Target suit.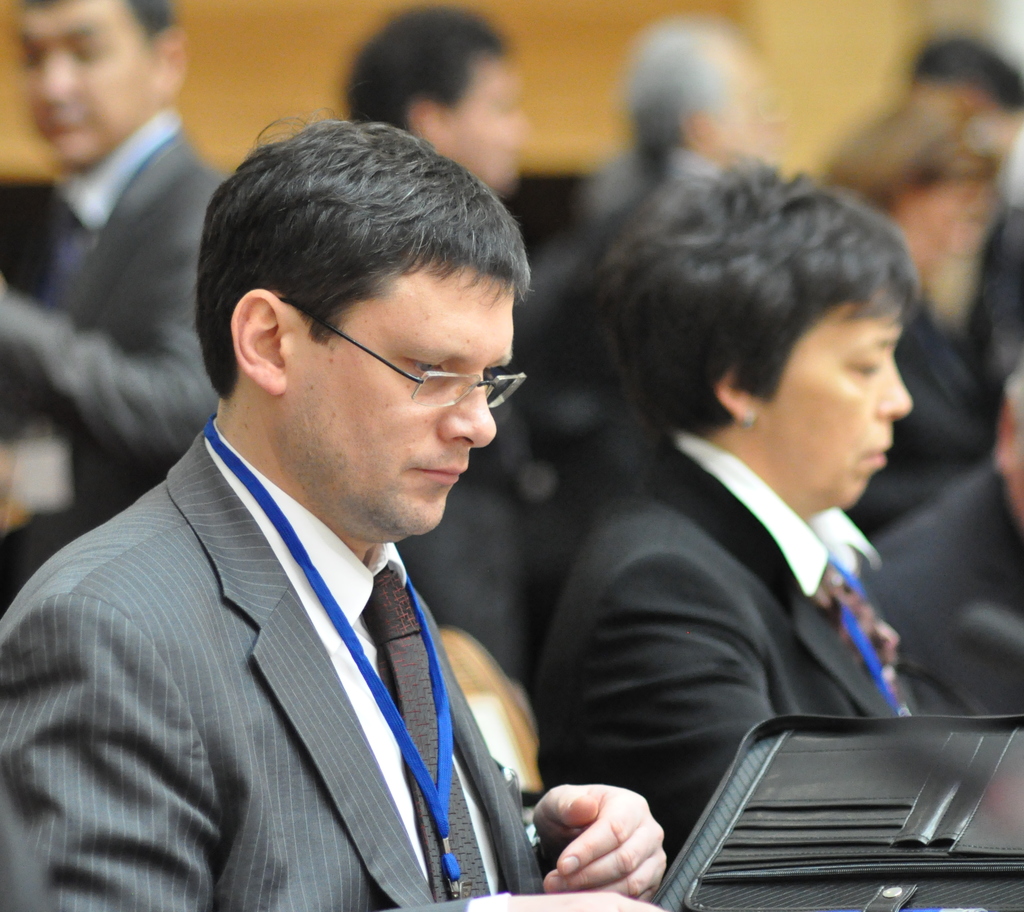
Target region: {"x1": 860, "y1": 469, "x2": 1023, "y2": 724}.
